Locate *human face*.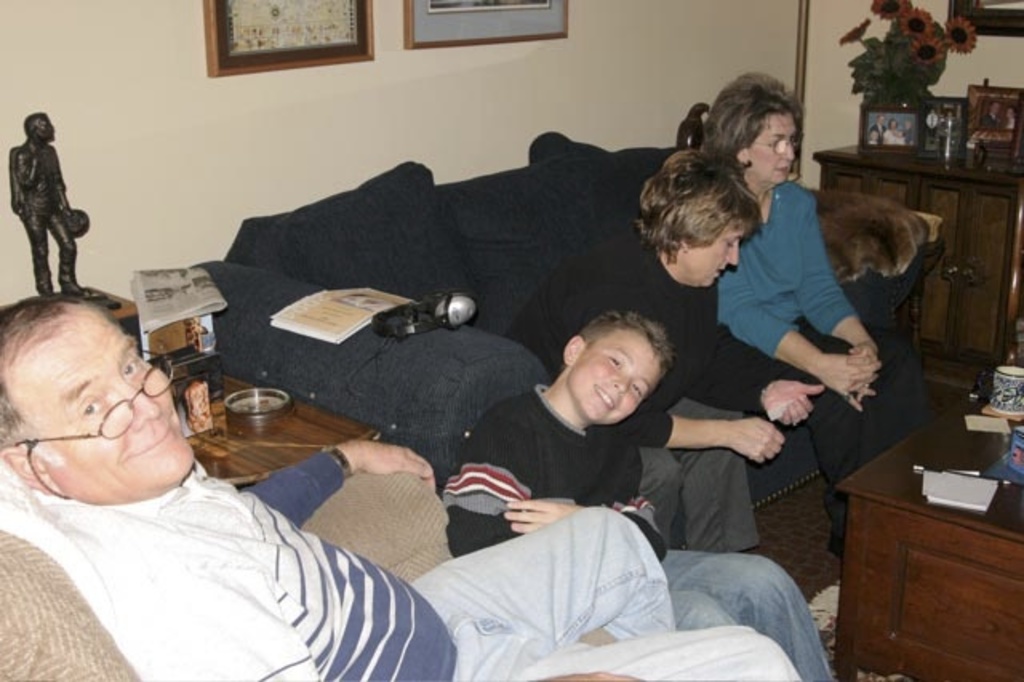
Bounding box: <bbox>998, 104, 1013, 117</bbox>.
